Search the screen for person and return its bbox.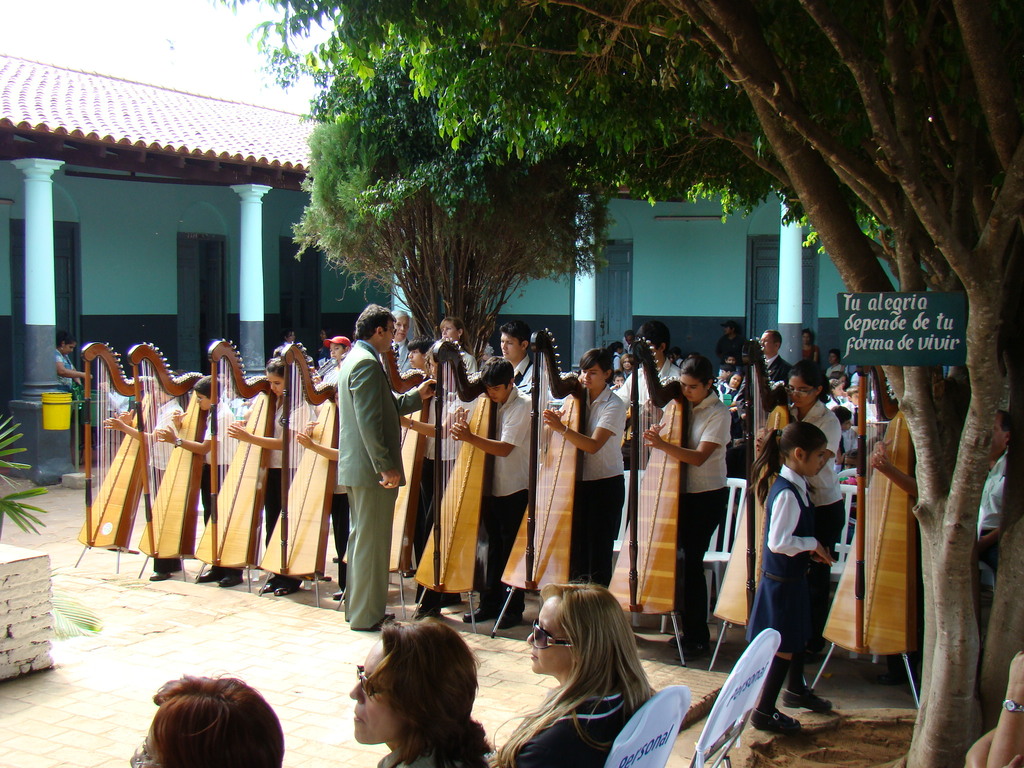
Found: bbox=(336, 305, 434, 628).
